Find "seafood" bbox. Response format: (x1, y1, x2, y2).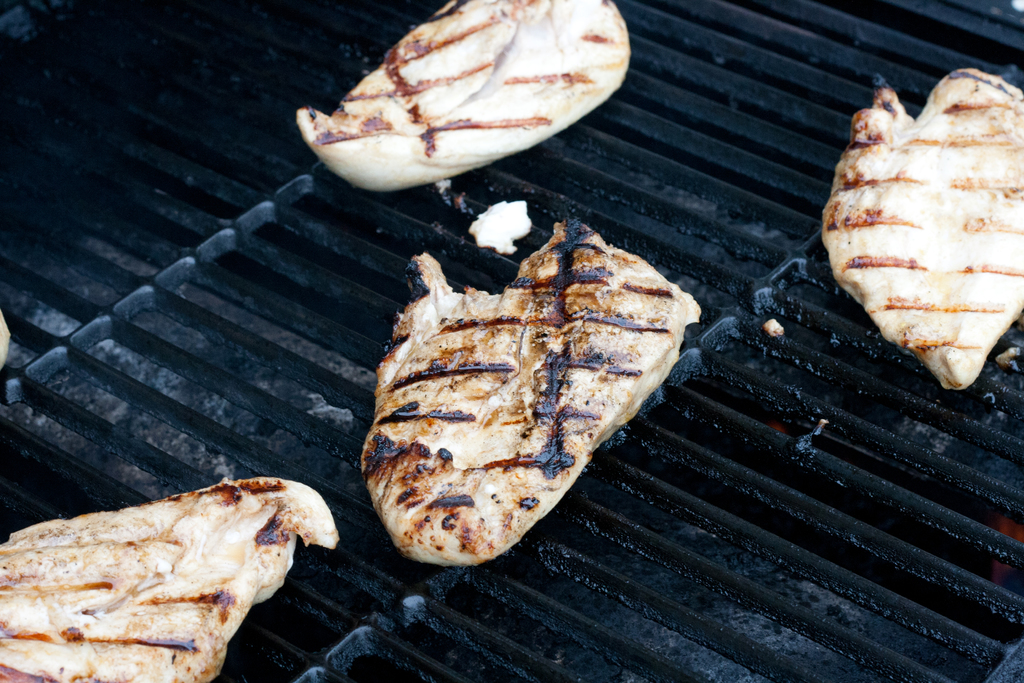
(820, 65, 1023, 390).
